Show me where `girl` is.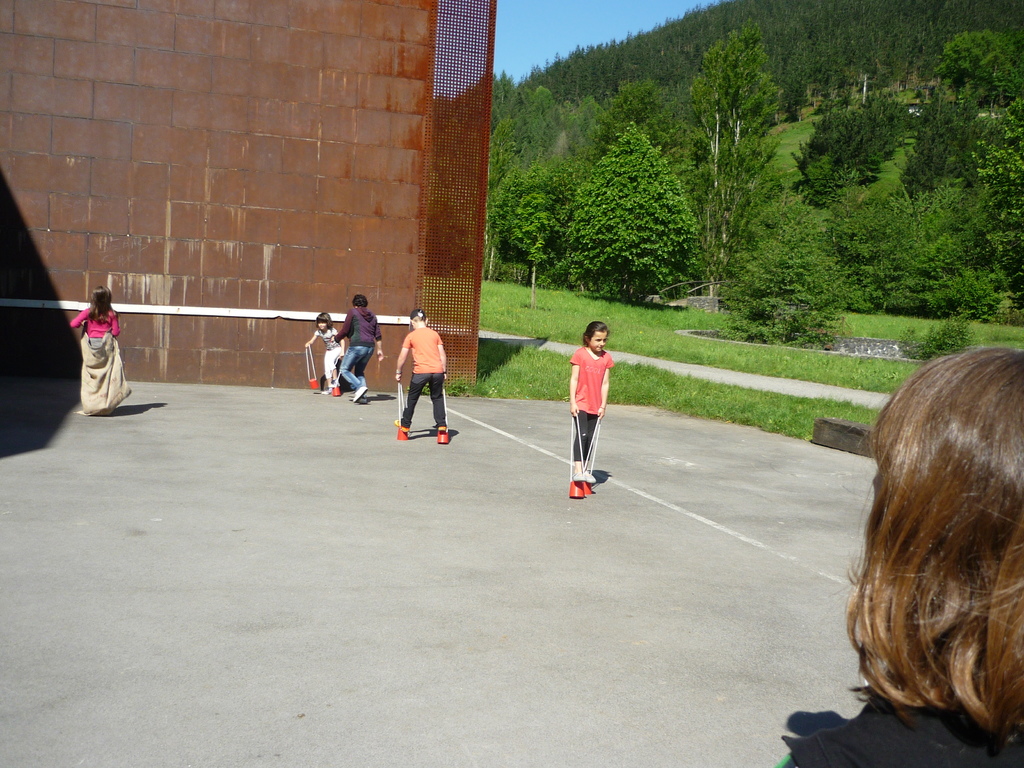
`girl` is at left=68, top=286, right=131, bottom=416.
